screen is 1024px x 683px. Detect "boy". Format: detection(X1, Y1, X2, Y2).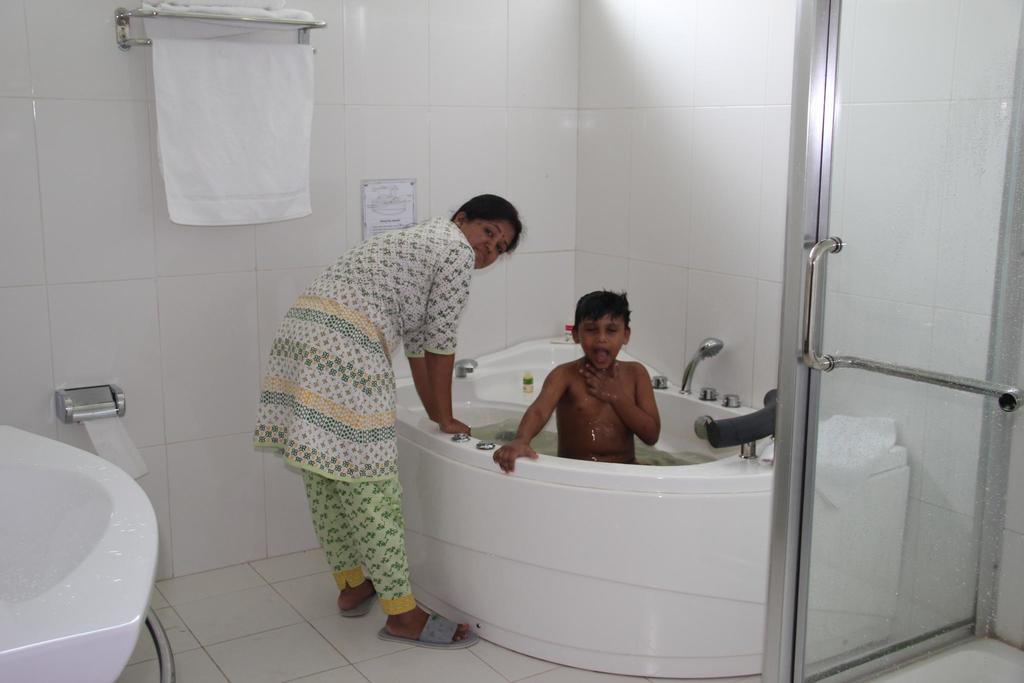
detection(488, 287, 660, 474).
